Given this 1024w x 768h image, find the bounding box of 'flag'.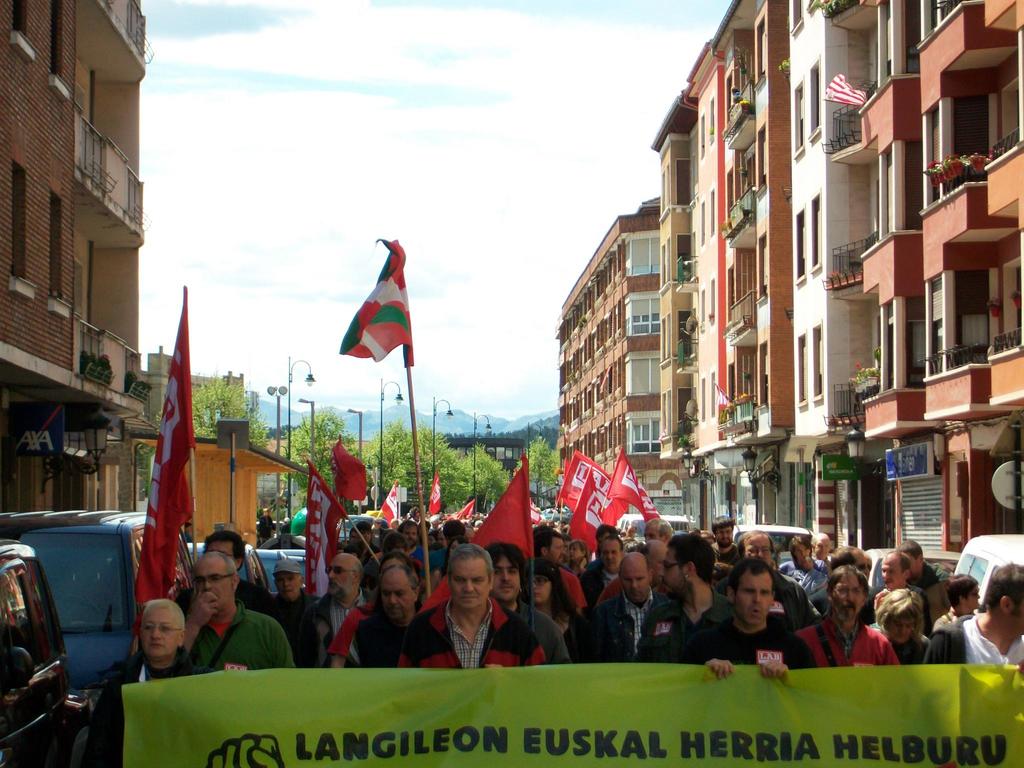
126, 286, 197, 622.
